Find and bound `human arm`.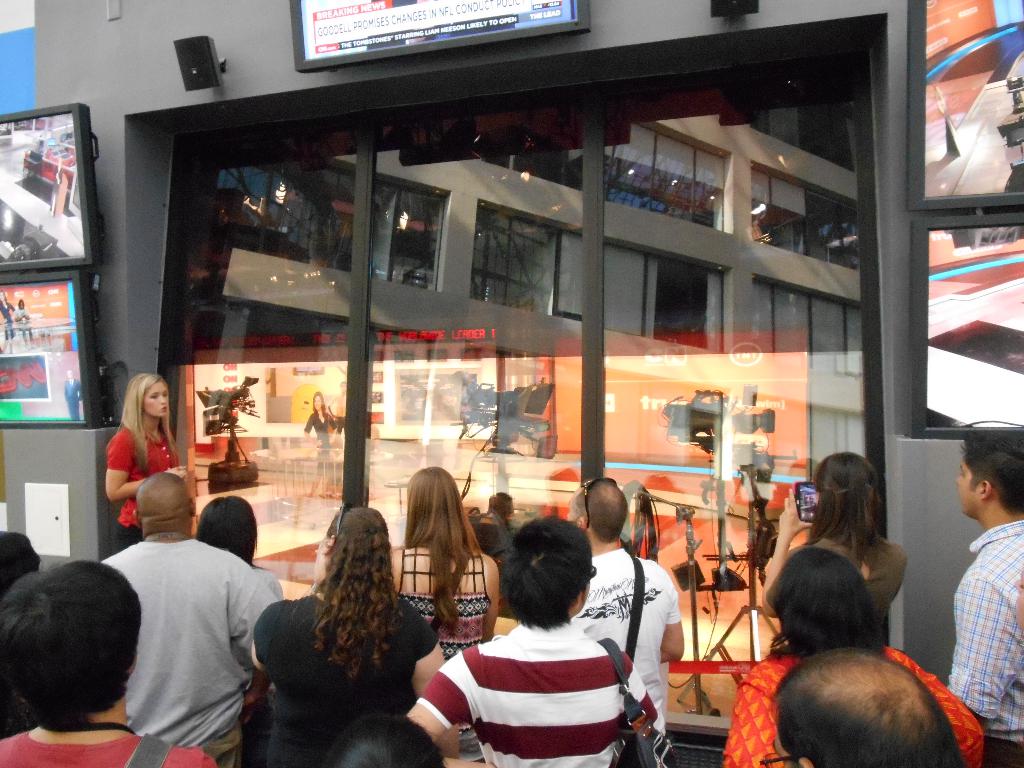
Bound: bbox(413, 630, 459, 756).
